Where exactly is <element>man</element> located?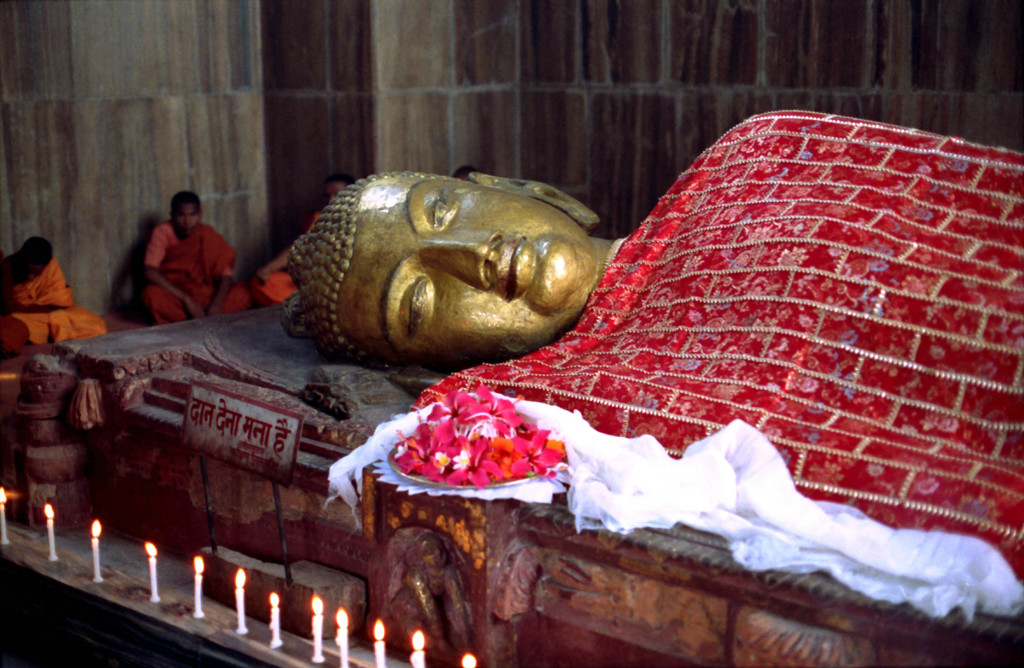
Its bounding box is <box>452,164,479,180</box>.
